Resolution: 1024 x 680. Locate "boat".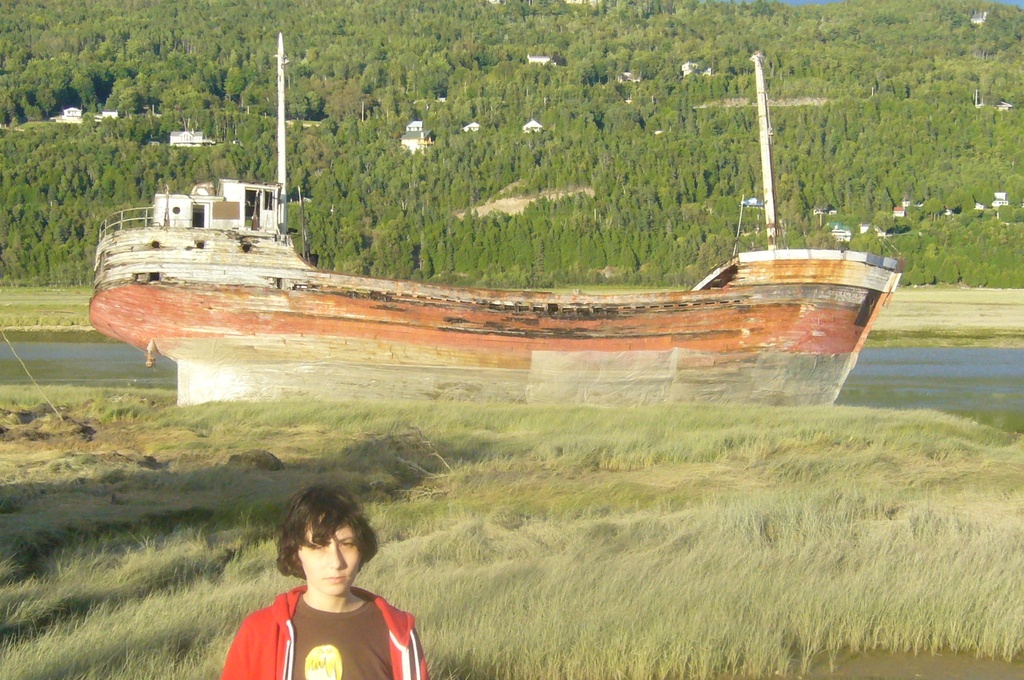
x1=70 y1=96 x2=928 y2=409.
